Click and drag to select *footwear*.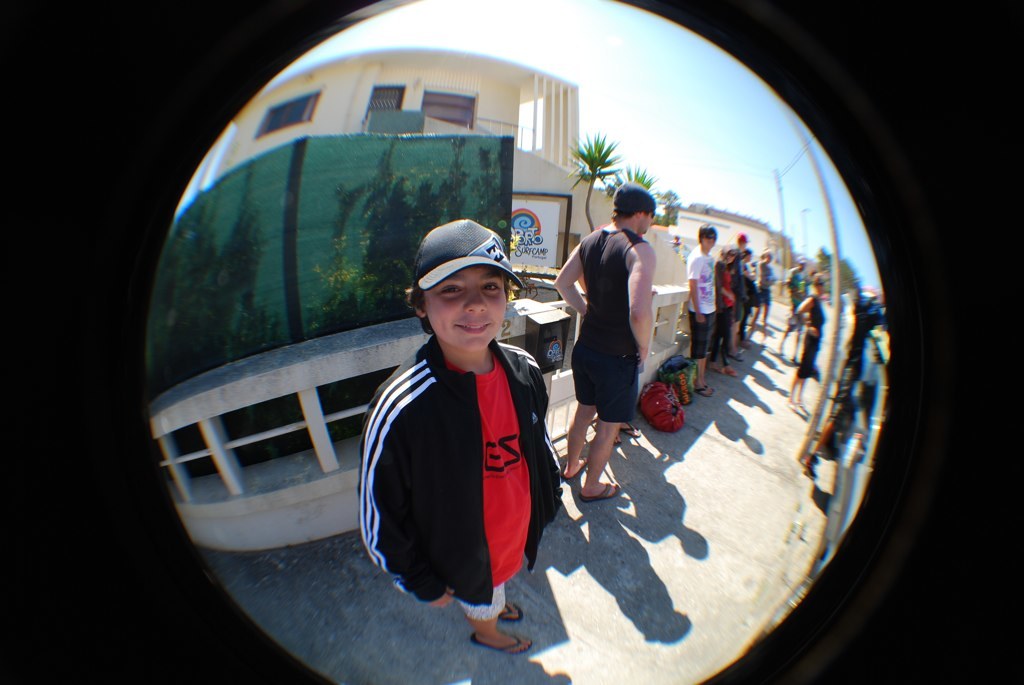
Selection: box(706, 364, 722, 376).
